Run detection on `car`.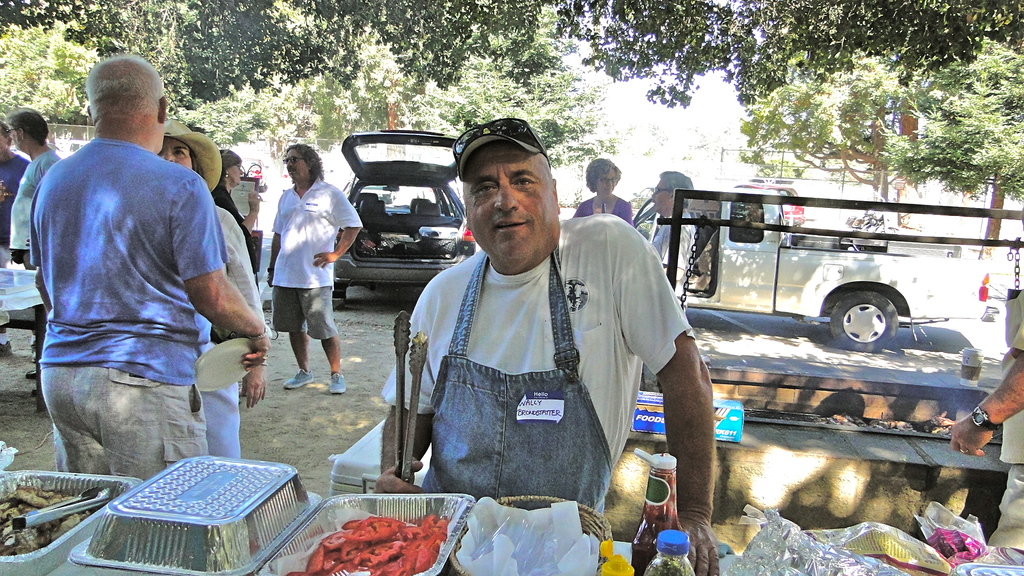
Result: region(650, 188, 997, 365).
